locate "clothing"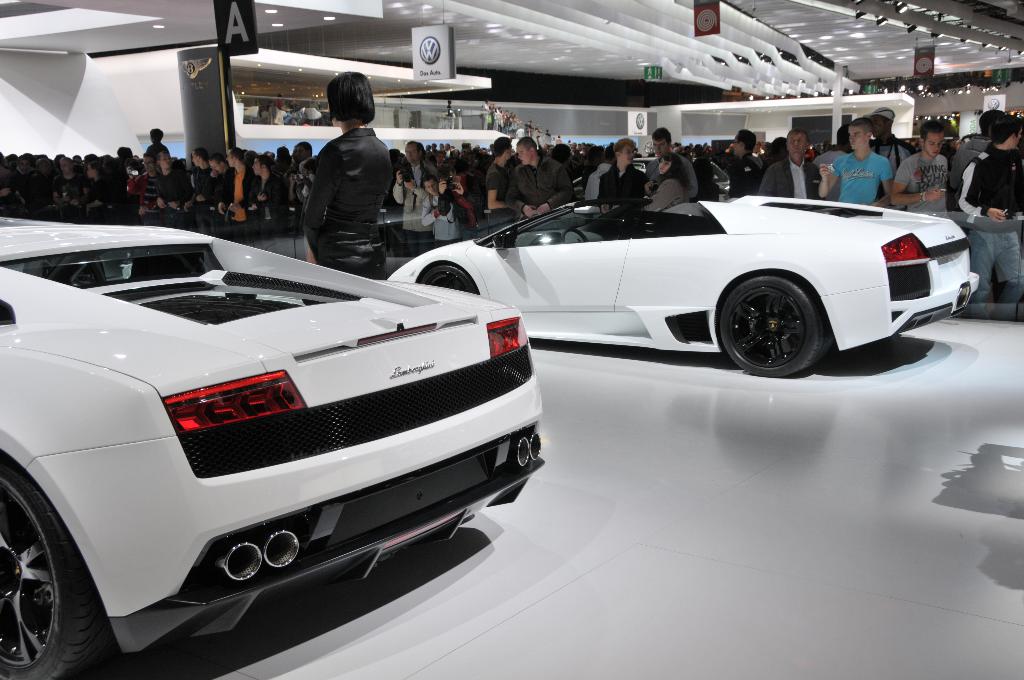
BBox(87, 177, 107, 214)
